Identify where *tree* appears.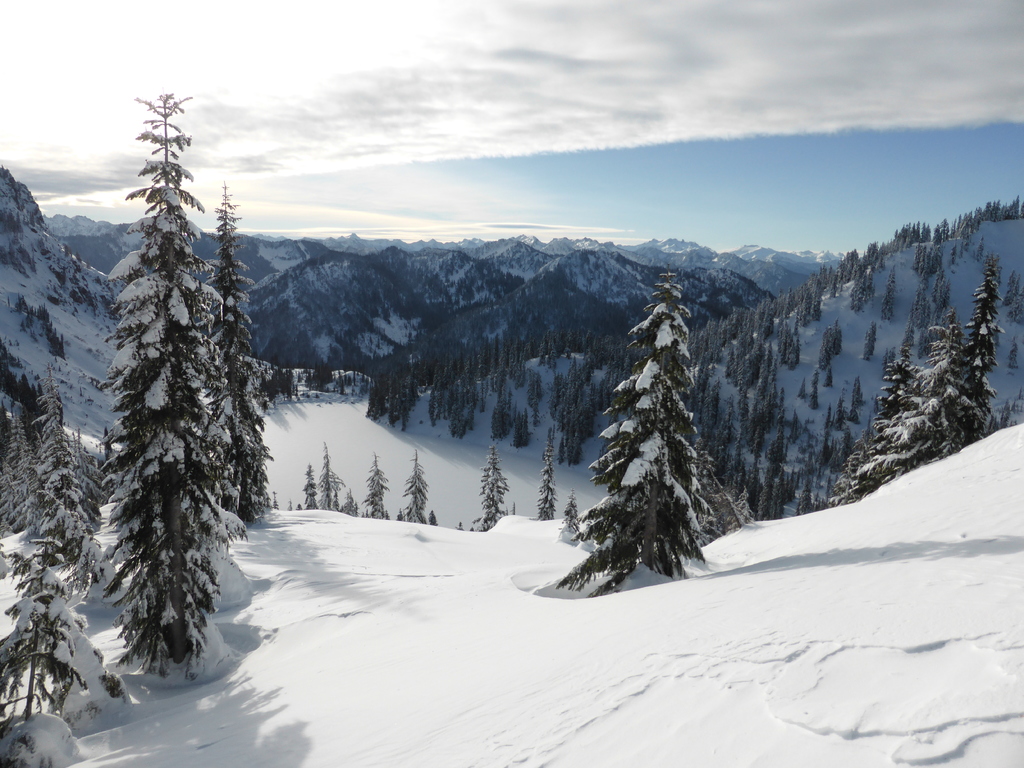
Appears at BBox(288, 497, 293, 511).
